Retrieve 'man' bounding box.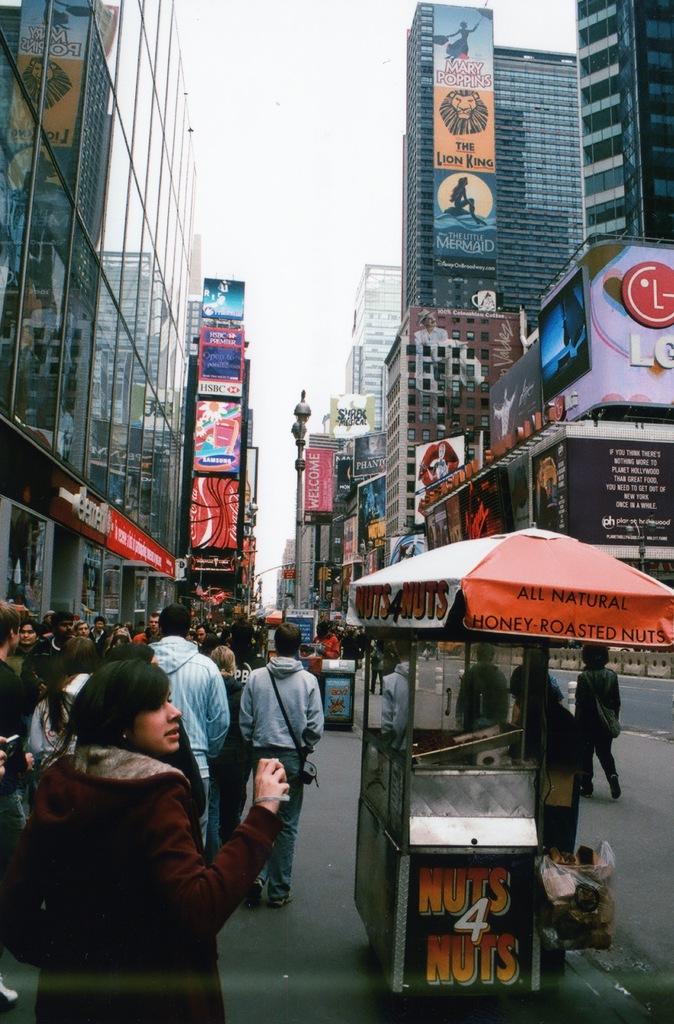
Bounding box: [x1=239, y1=618, x2=323, y2=910].
